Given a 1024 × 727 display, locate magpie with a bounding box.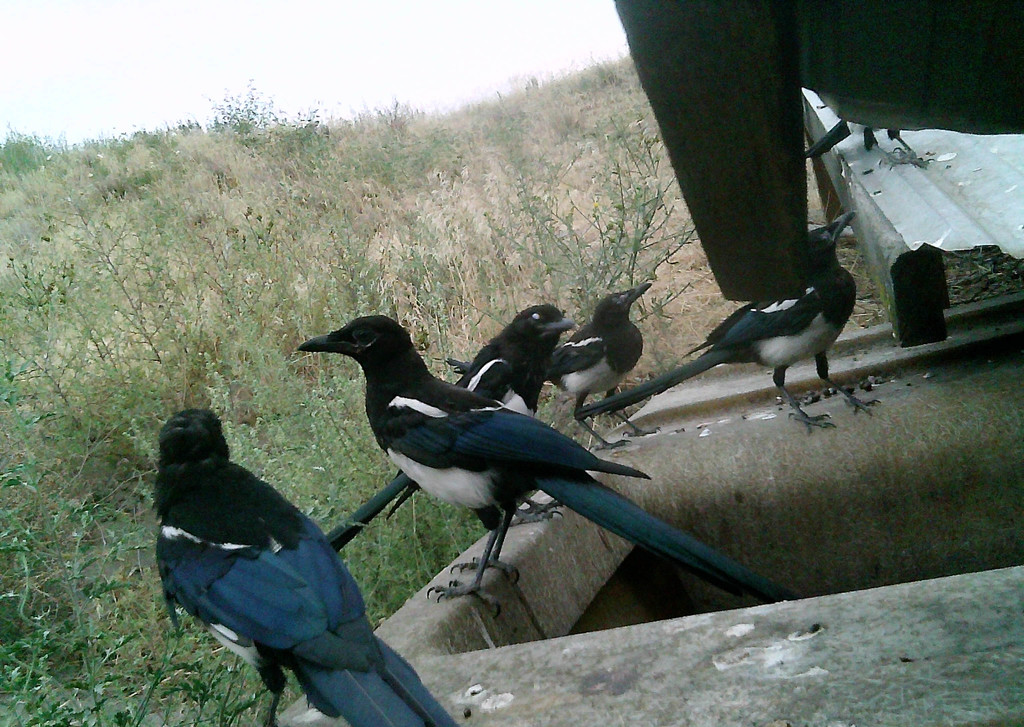
Located: rect(150, 409, 456, 726).
